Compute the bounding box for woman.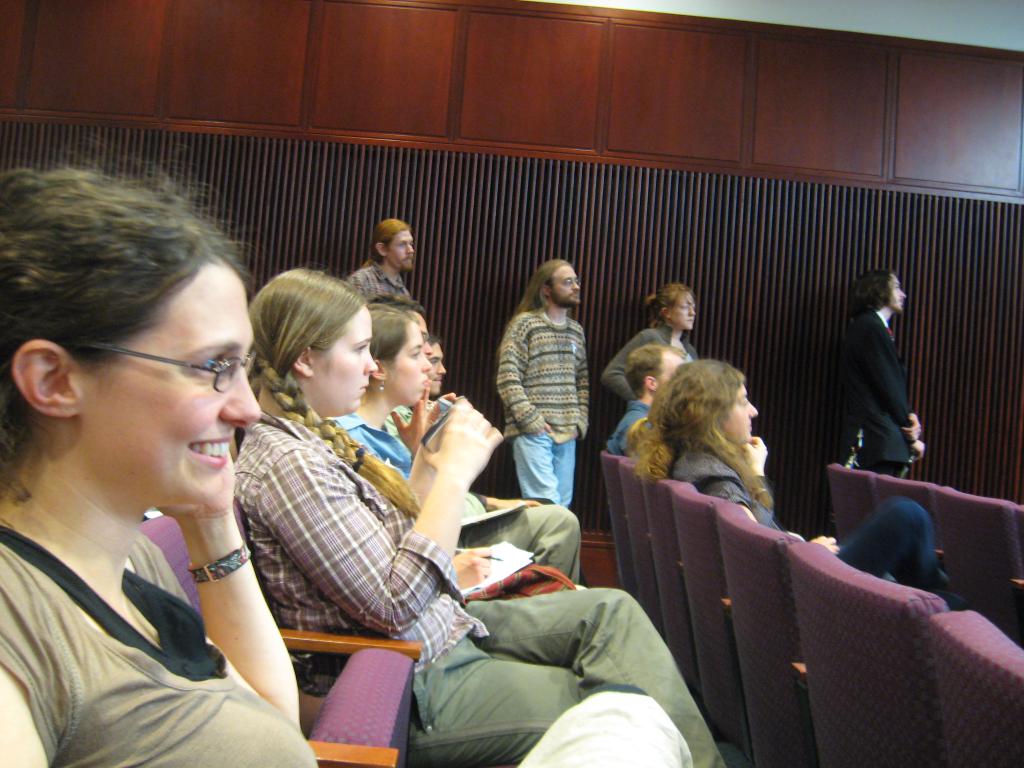
(x1=596, y1=280, x2=703, y2=400).
